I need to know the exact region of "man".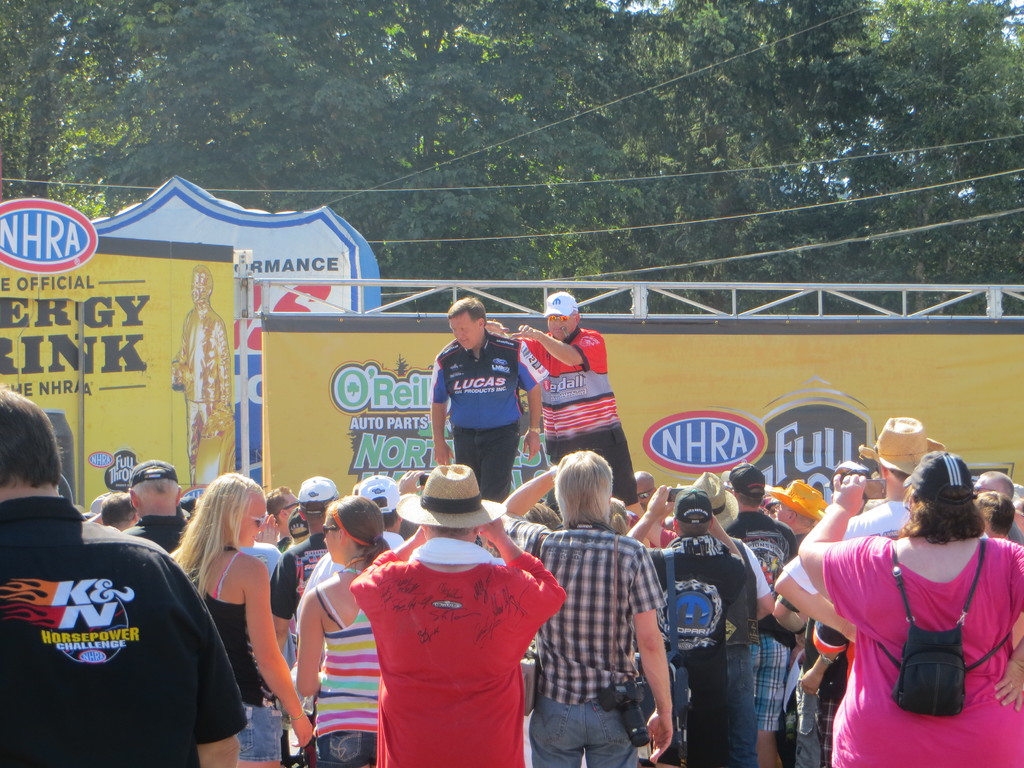
Region: (left=524, top=283, right=627, bottom=517).
